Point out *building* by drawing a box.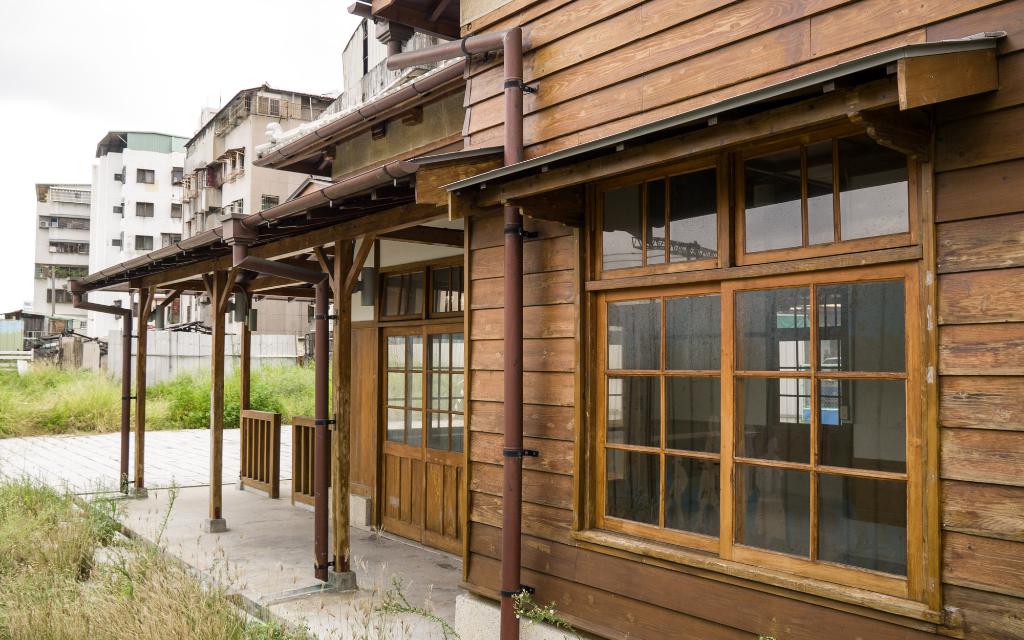
182, 80, 341, 337.
